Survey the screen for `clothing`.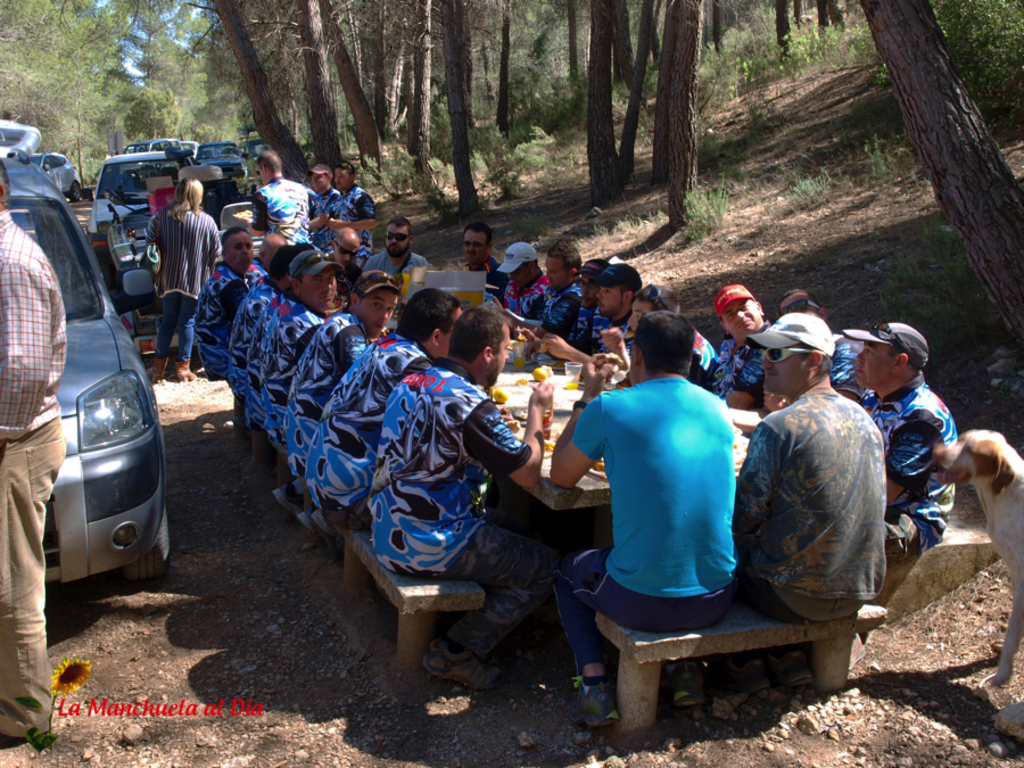
Survey found: <bbox>365, 361, 536, 668</bbox>.
